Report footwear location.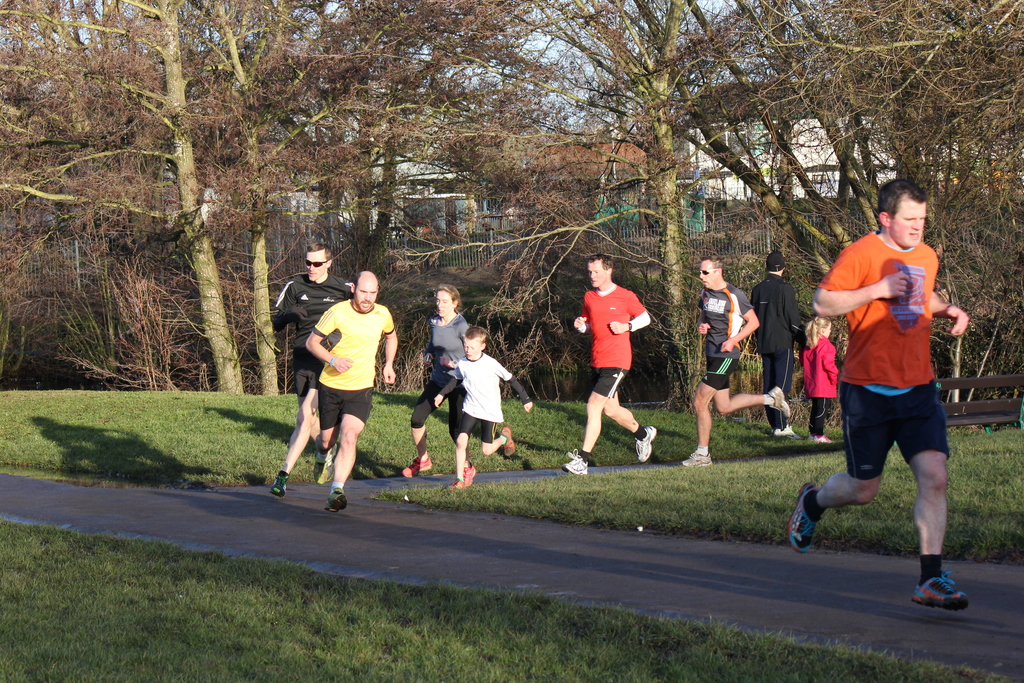
Report: 324,443,337,475.
